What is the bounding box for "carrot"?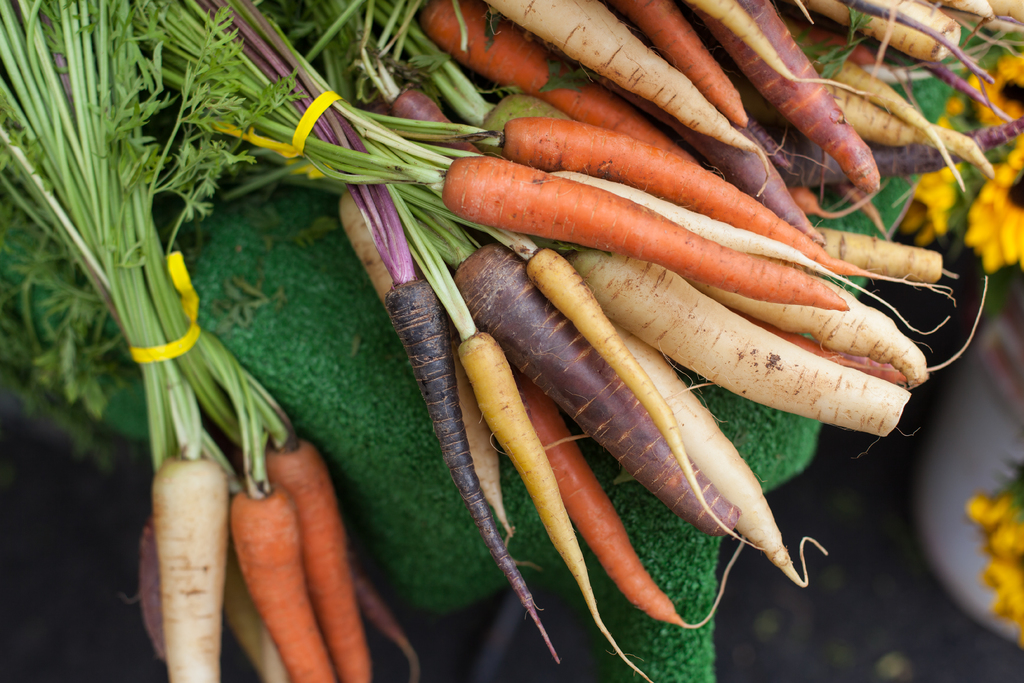
l=500, t=120, r=960, b=302.
